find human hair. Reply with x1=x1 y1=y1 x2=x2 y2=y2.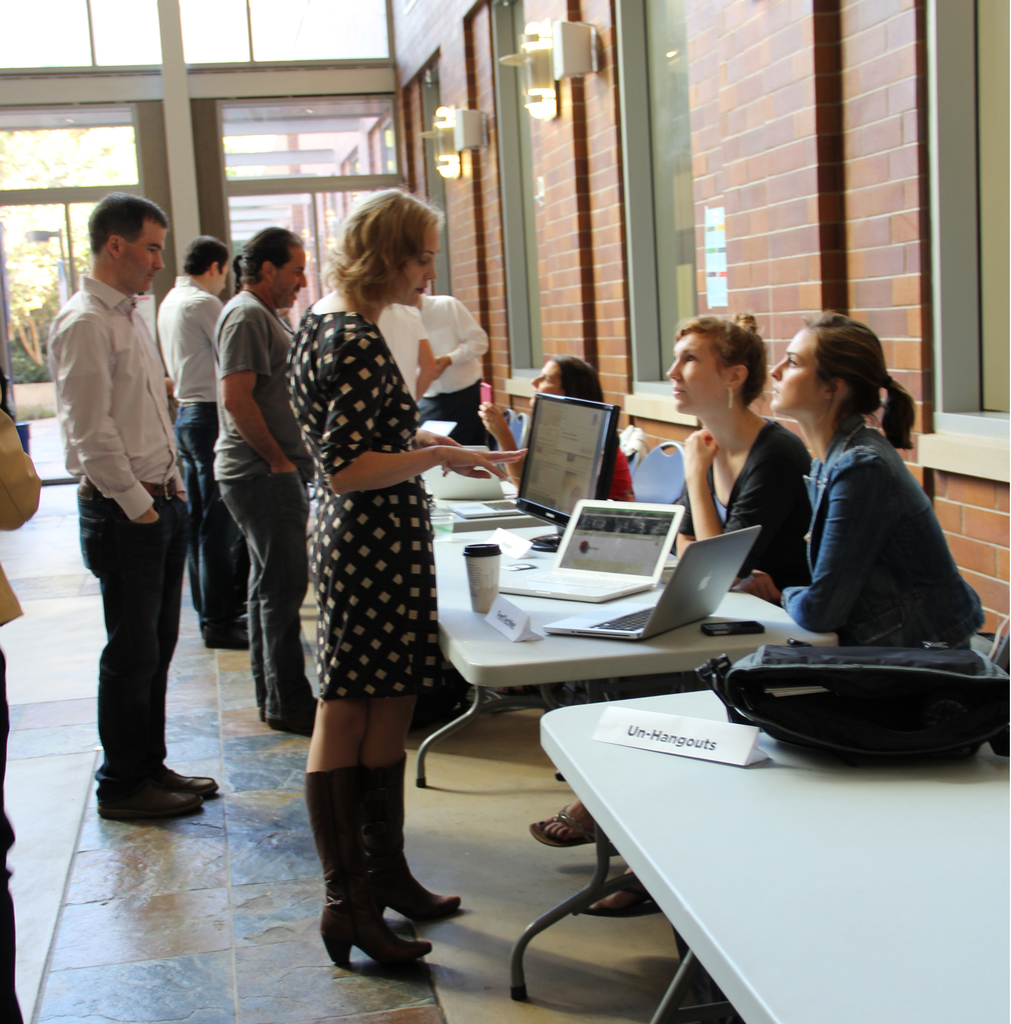
x1=552 y1=352 x2=606 y2=401.
